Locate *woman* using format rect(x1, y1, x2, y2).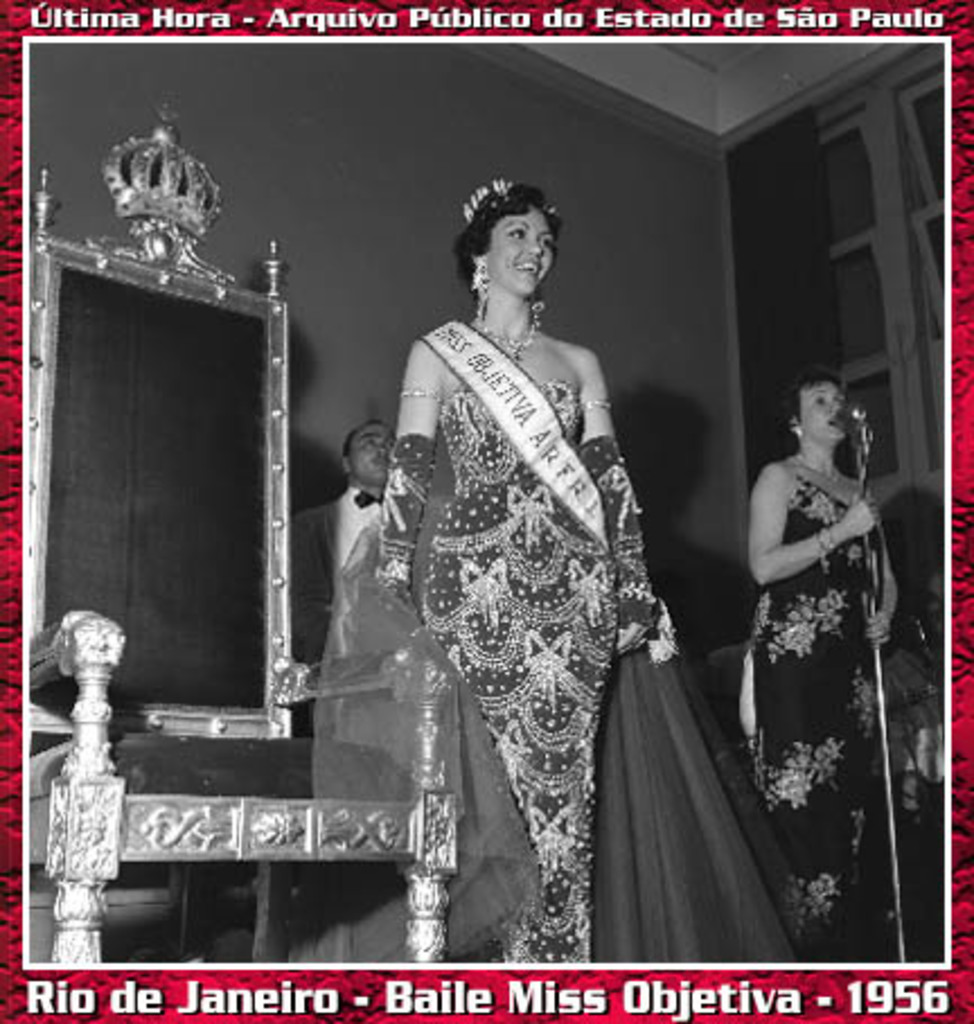
rect(284, 185, 807, 979).
